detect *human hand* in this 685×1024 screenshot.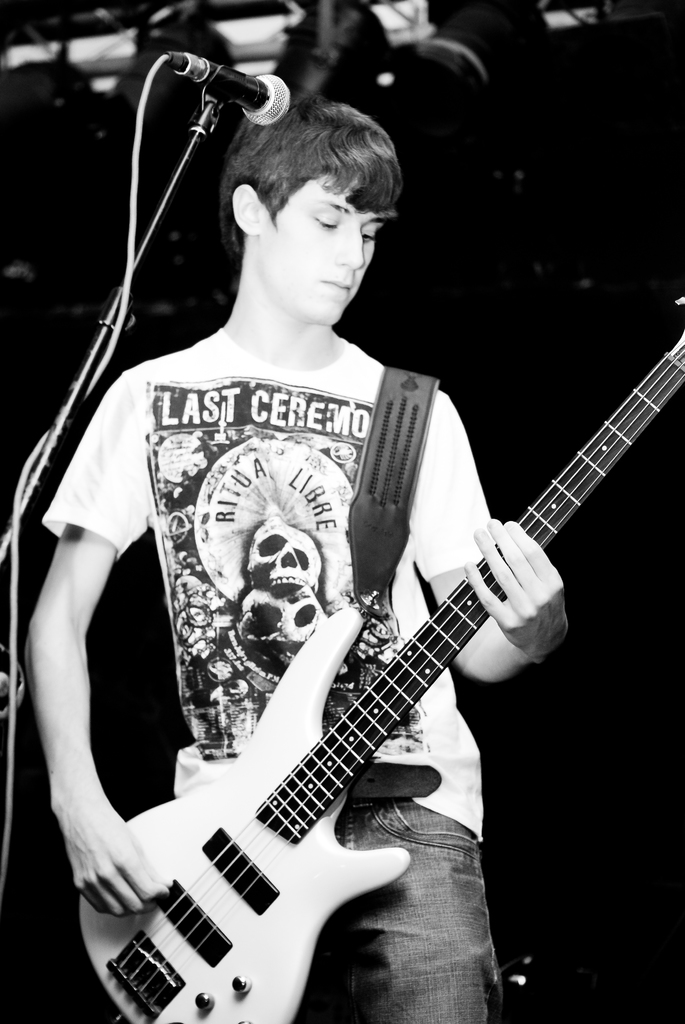
Detection: locate(51, 783, 173, 929).
